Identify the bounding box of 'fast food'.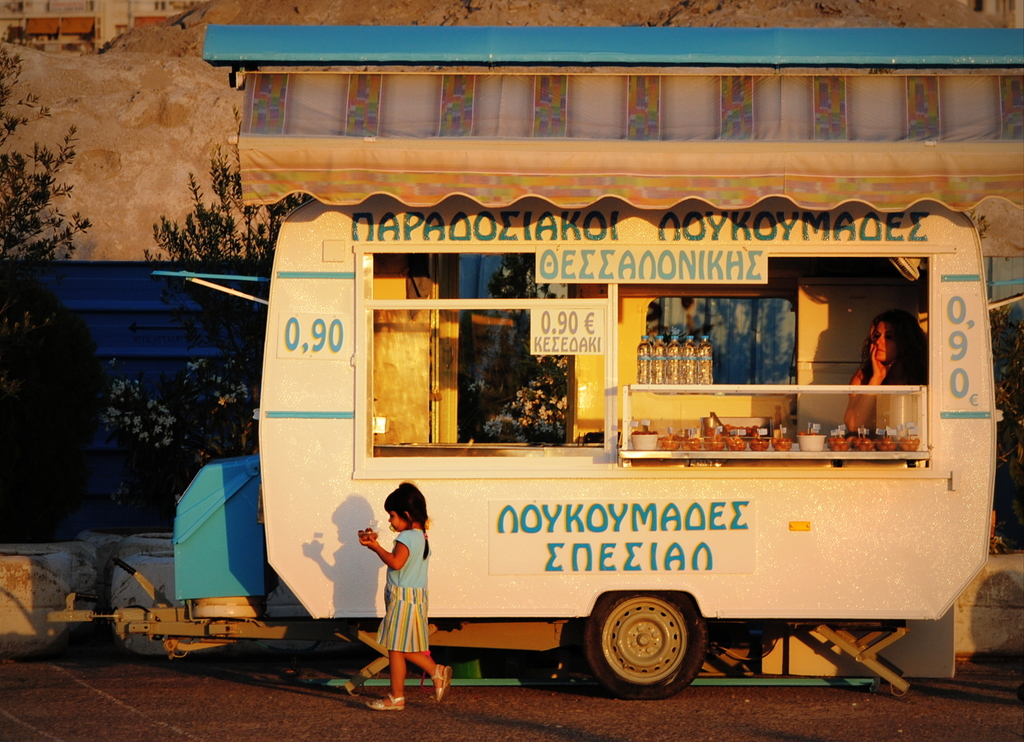
879 431 899 454.
